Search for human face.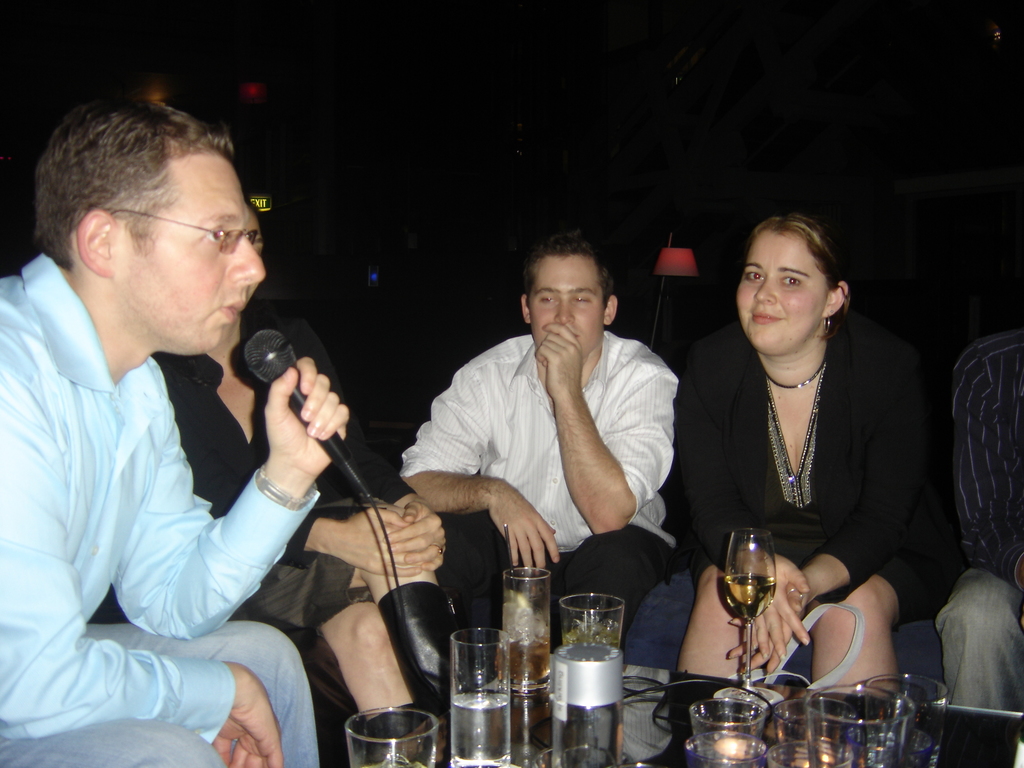
Found at <box>527,255,602,356</box>.
